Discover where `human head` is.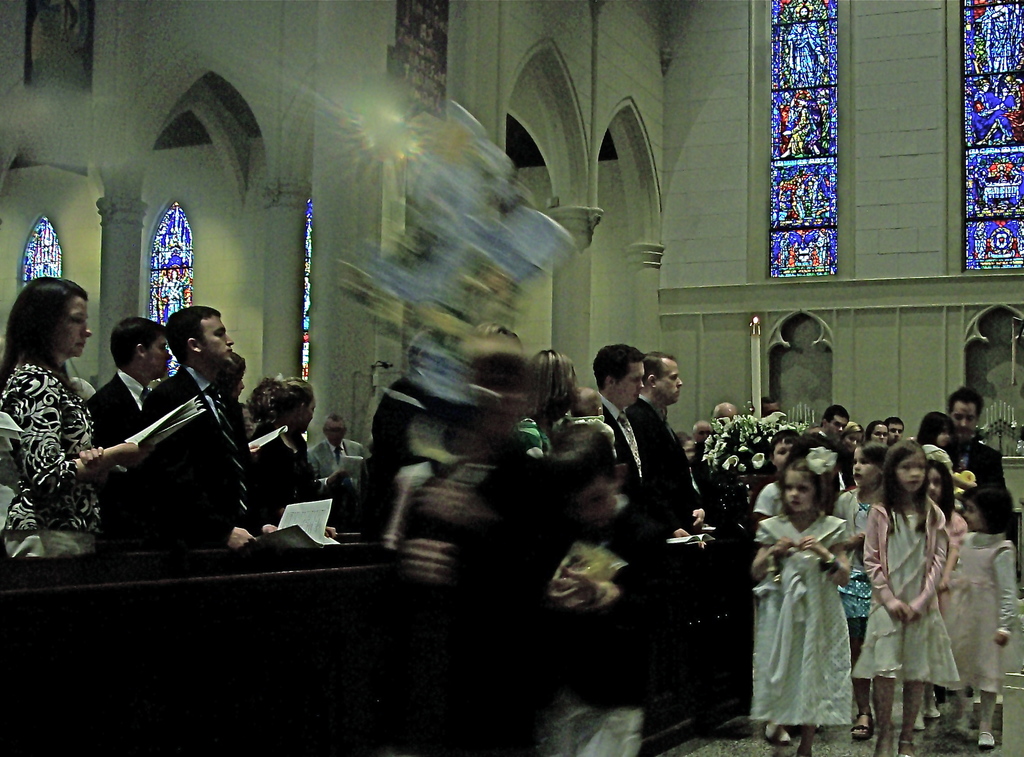
Discovered at [916,411,952,446].
